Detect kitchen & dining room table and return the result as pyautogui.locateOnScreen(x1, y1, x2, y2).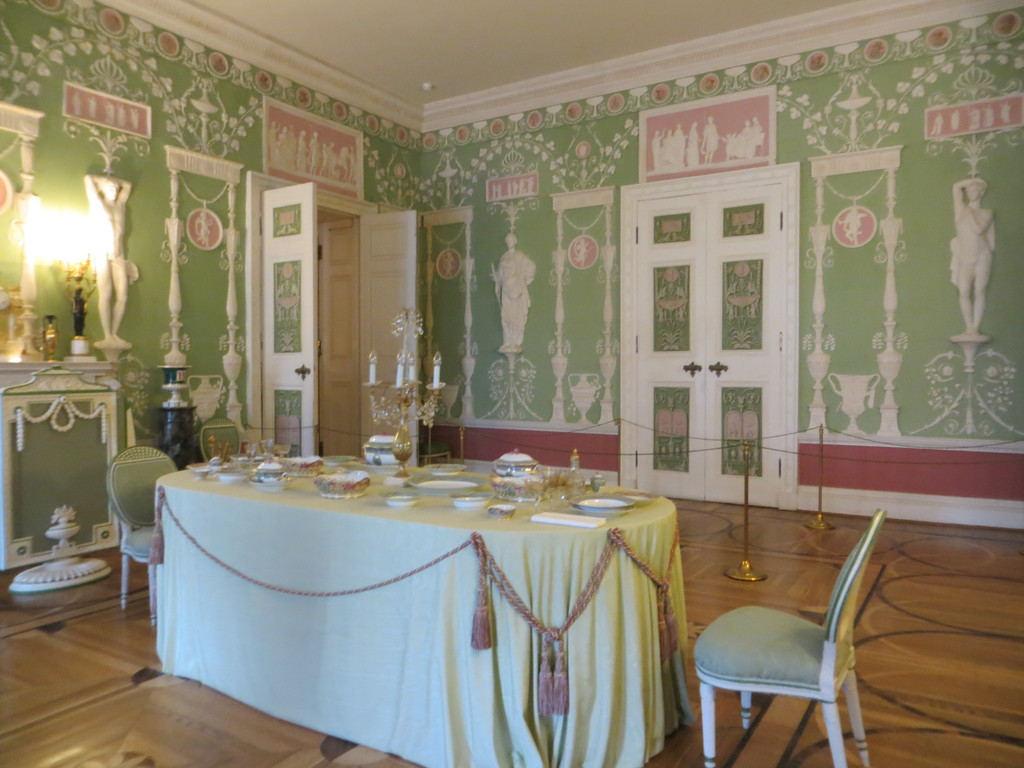
pyautogui.locateOnScreen(108, 446, 884, 767).
